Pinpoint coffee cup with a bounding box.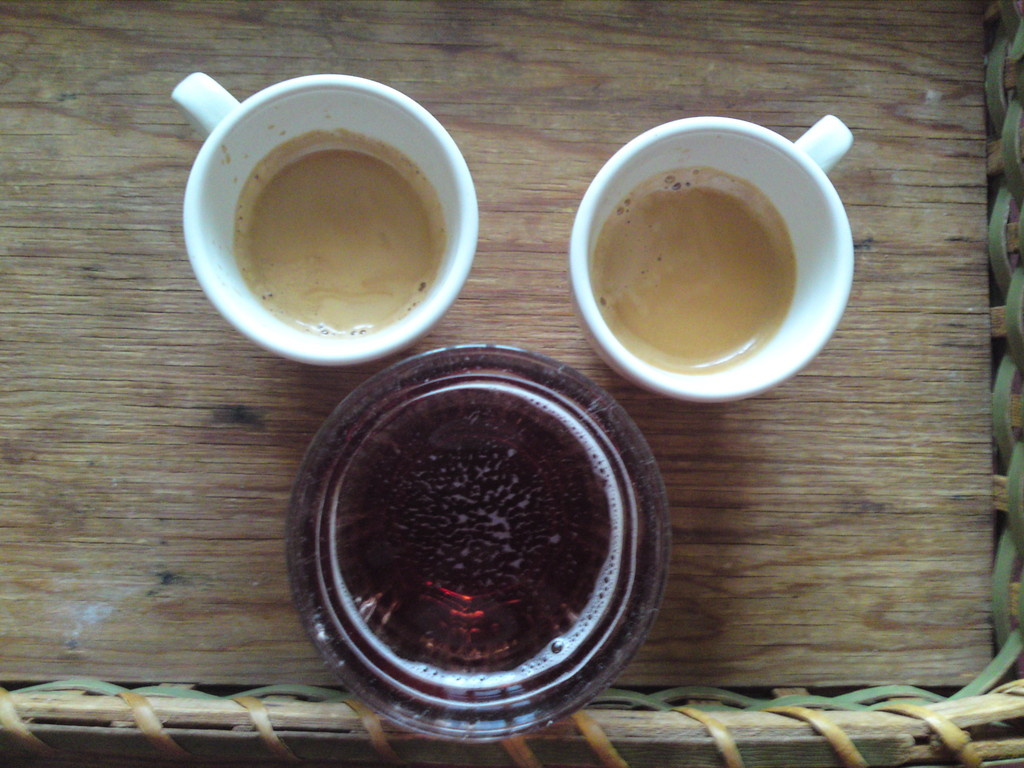
locate(168, 72, 477, 368).
